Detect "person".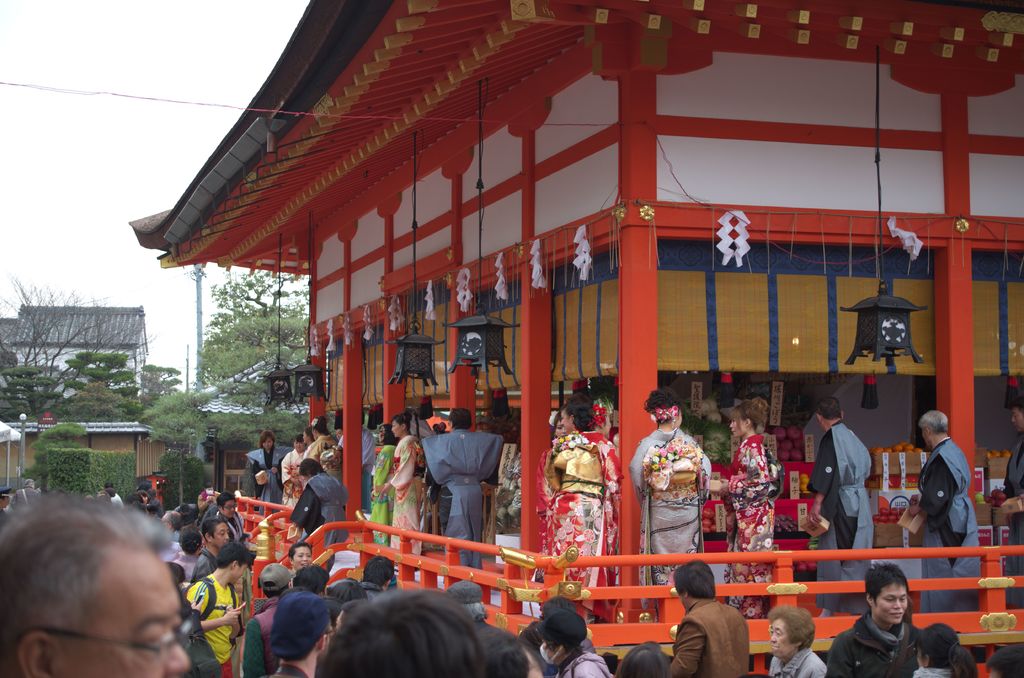
Detected at [523, 599, 603, 677].
